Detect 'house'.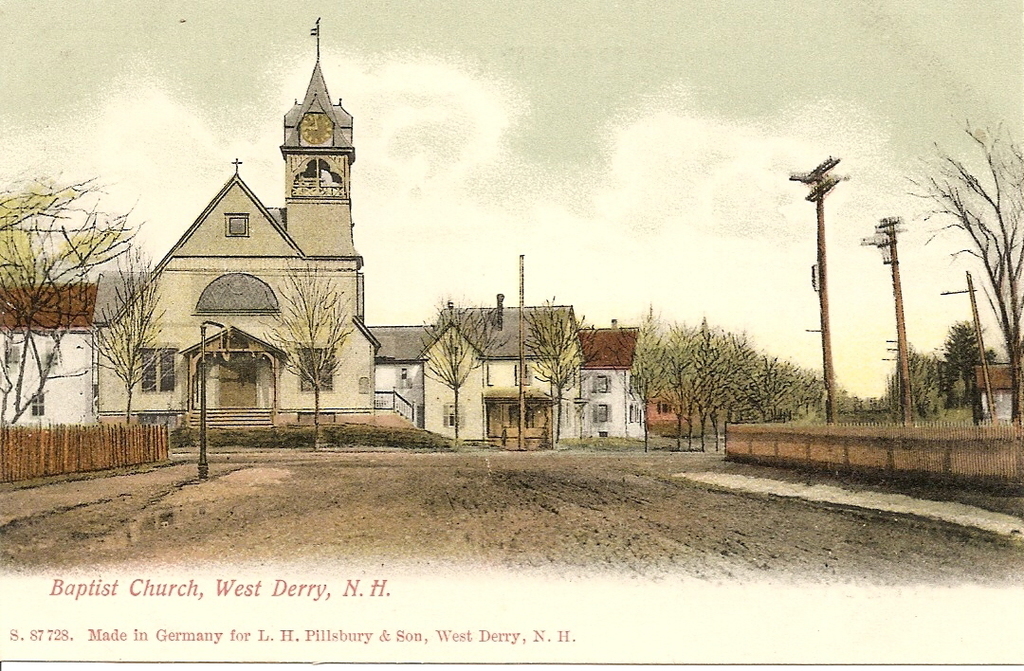
Detected at box=[93, 17, 451, 450].
